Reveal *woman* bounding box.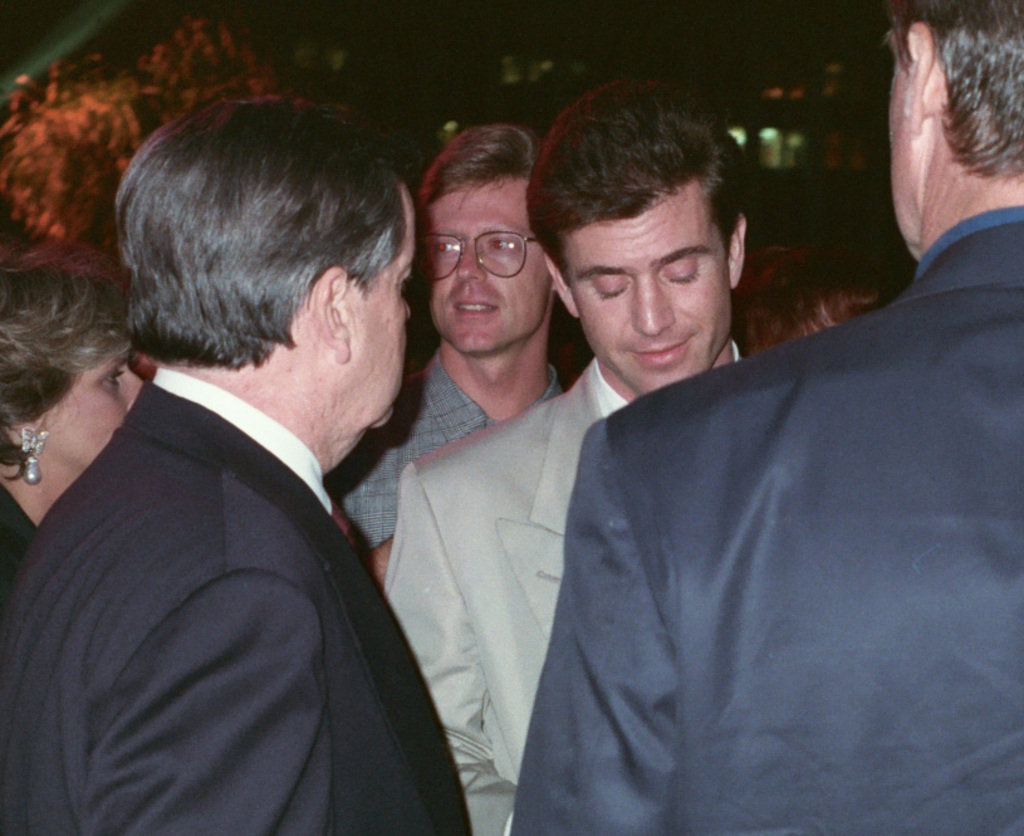
Revealed: <bbox>0, 269, 141, 587</bbox>.
